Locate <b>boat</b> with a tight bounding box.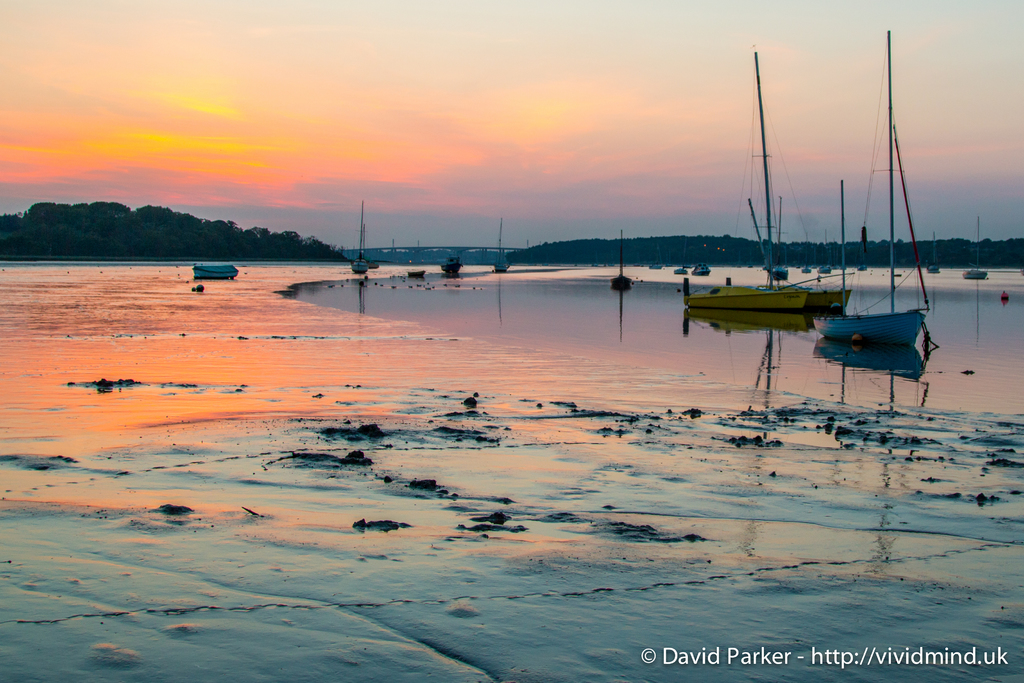
<region>348, 202, 371, 273</region>.
